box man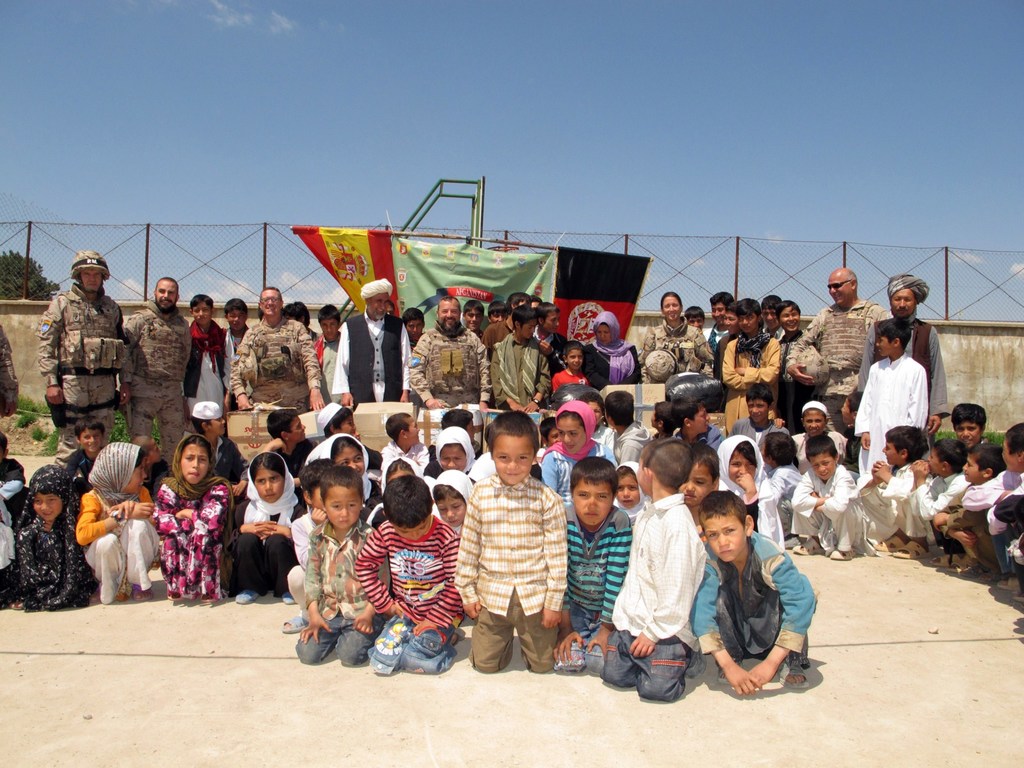
330/278/411/404
